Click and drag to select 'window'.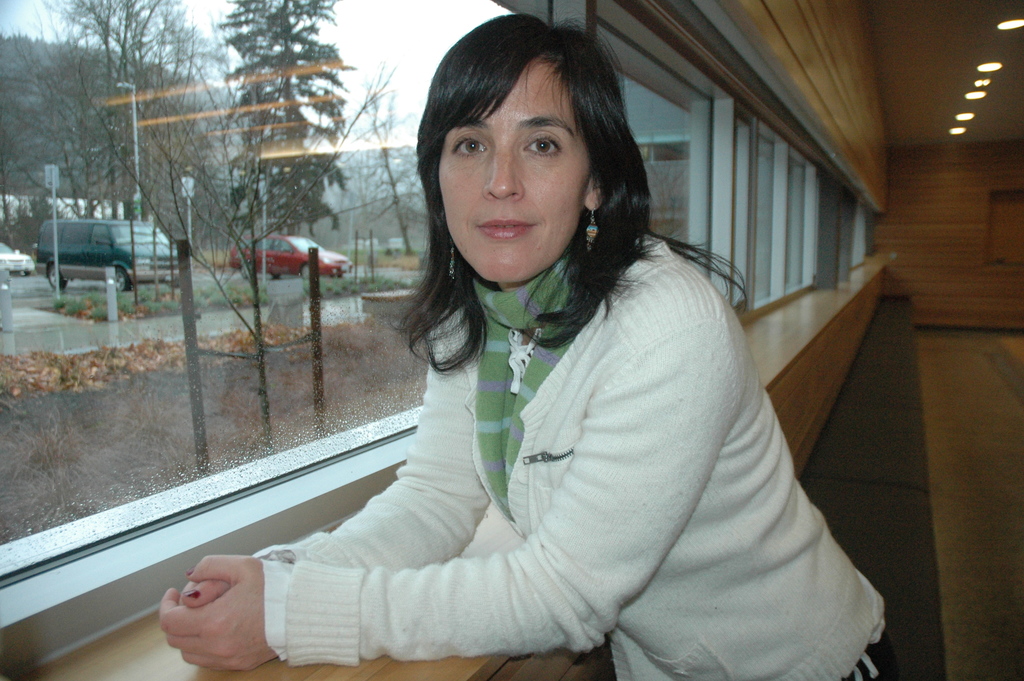
Selection: l=591, t=14, r=719, b=293.
